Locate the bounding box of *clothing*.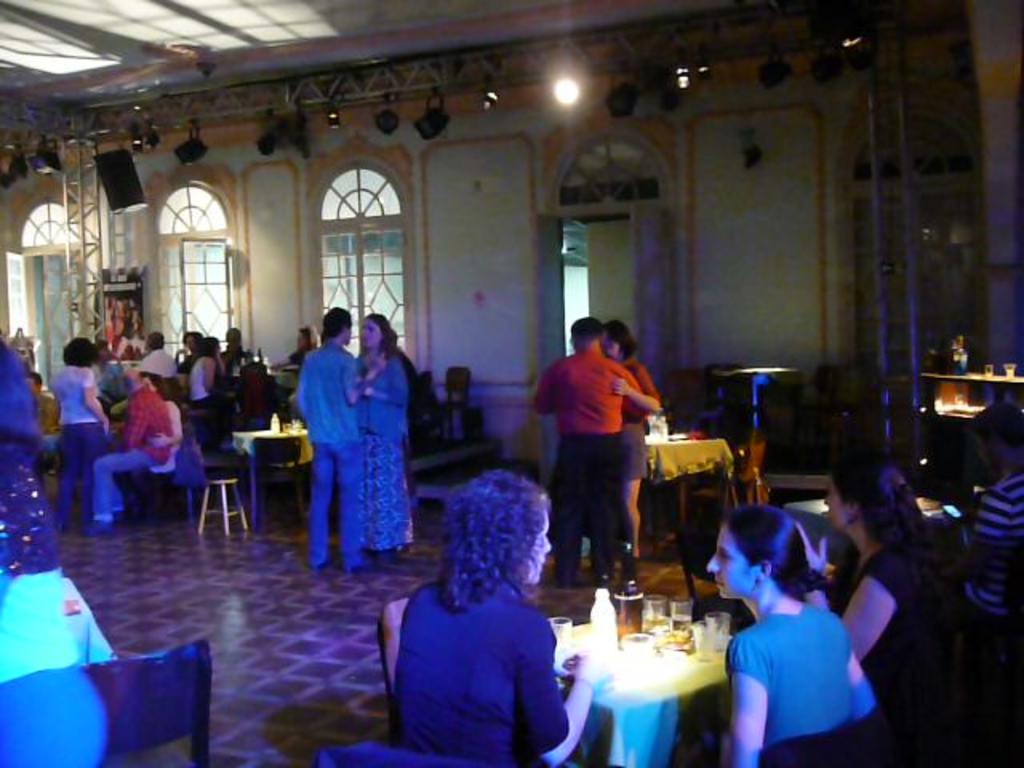
Bounding box: <region>296, 341, 363, 568</region>.
